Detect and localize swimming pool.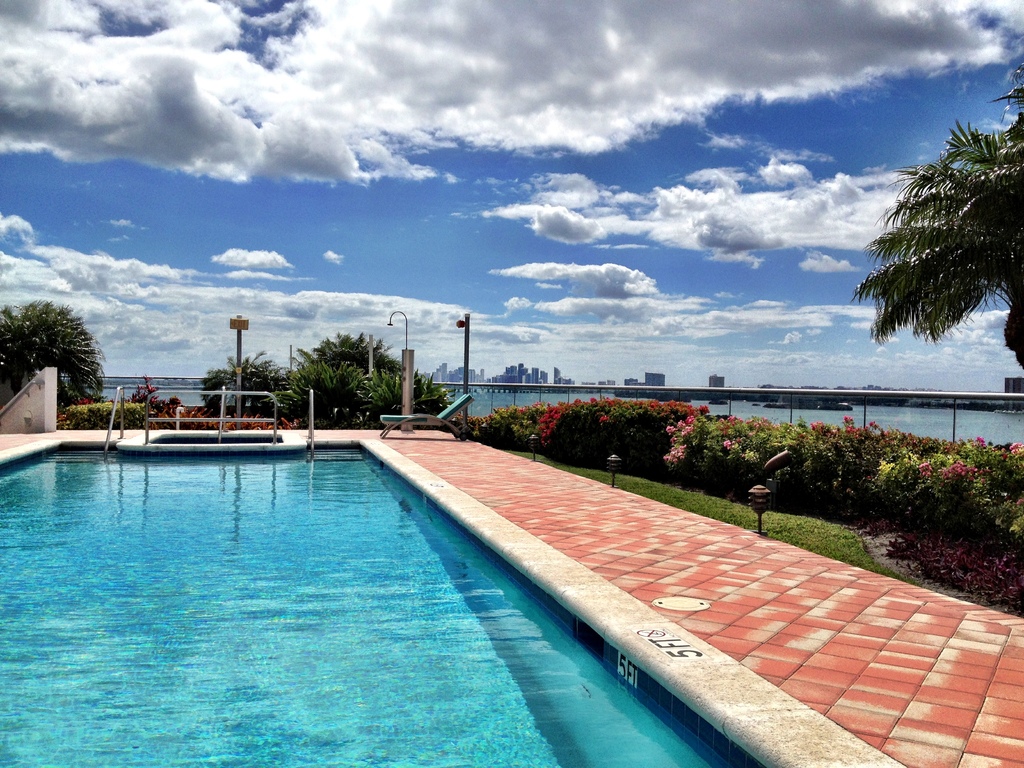
Localized at l=0, t=439, r=906, b=767.
